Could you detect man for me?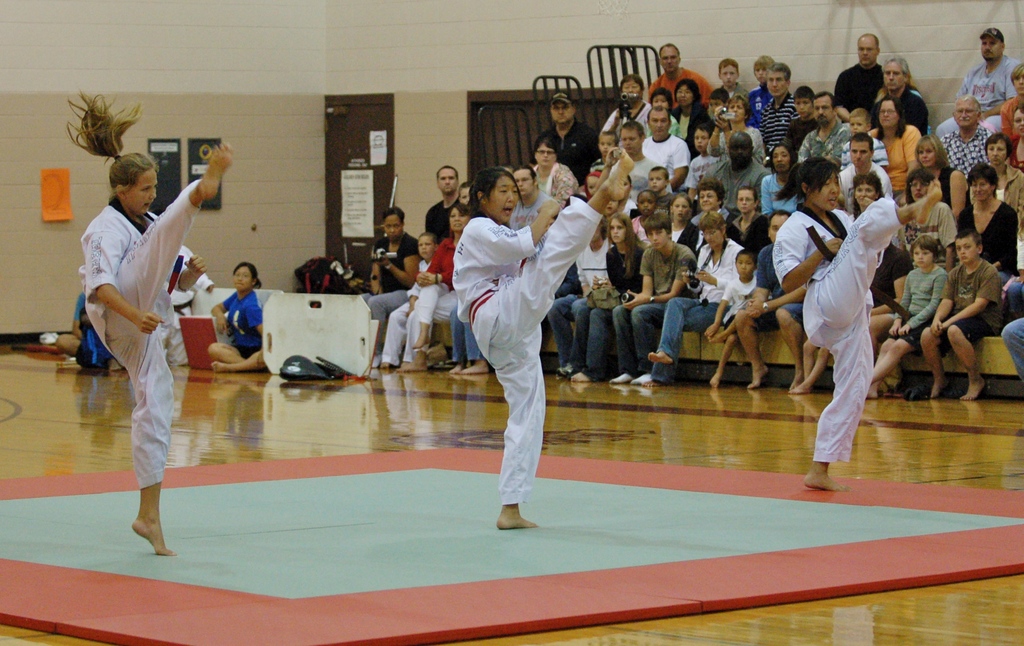
Detection result: bbox=(602, 123, 658, 193).
